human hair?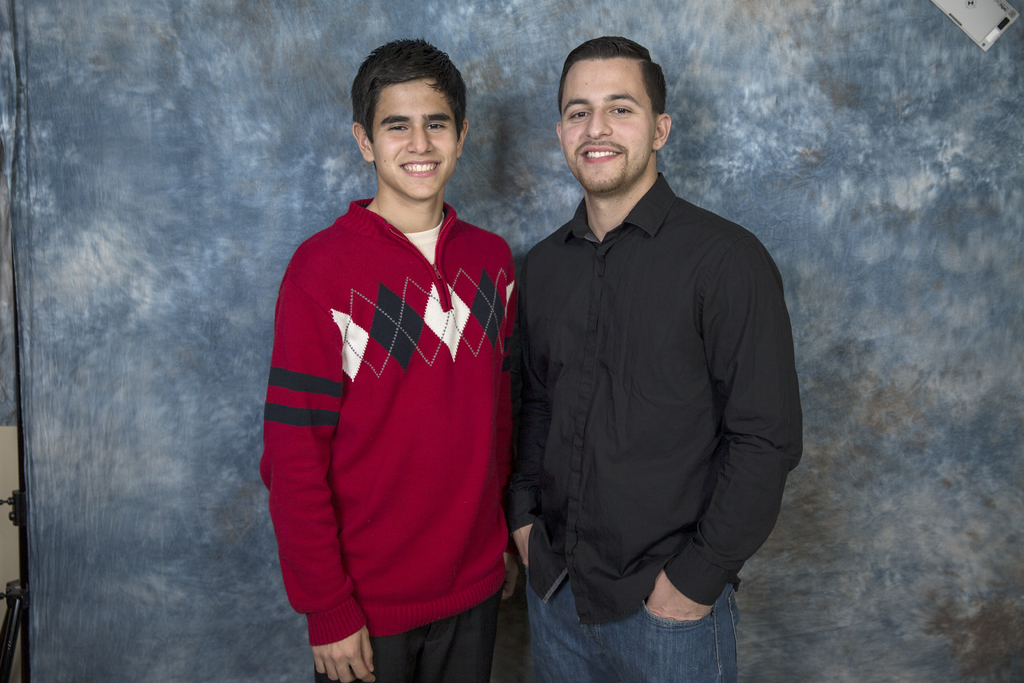
region(346, 35, 475, 175)
